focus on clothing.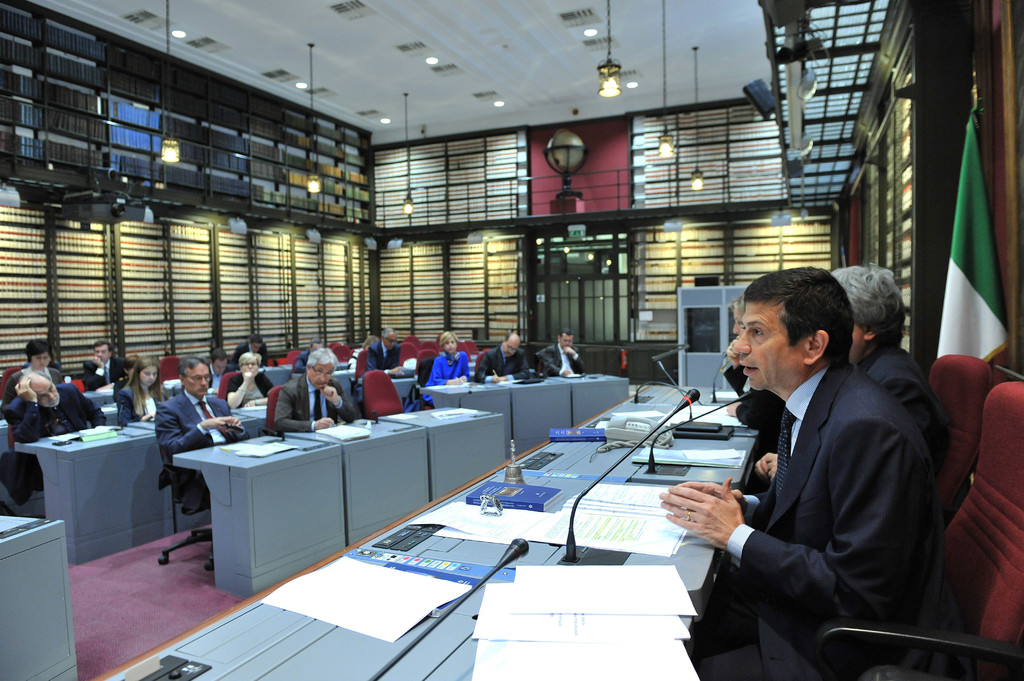
Focused at {"left": 119, "top": 377, "right": 172, "bottom": 419}.
